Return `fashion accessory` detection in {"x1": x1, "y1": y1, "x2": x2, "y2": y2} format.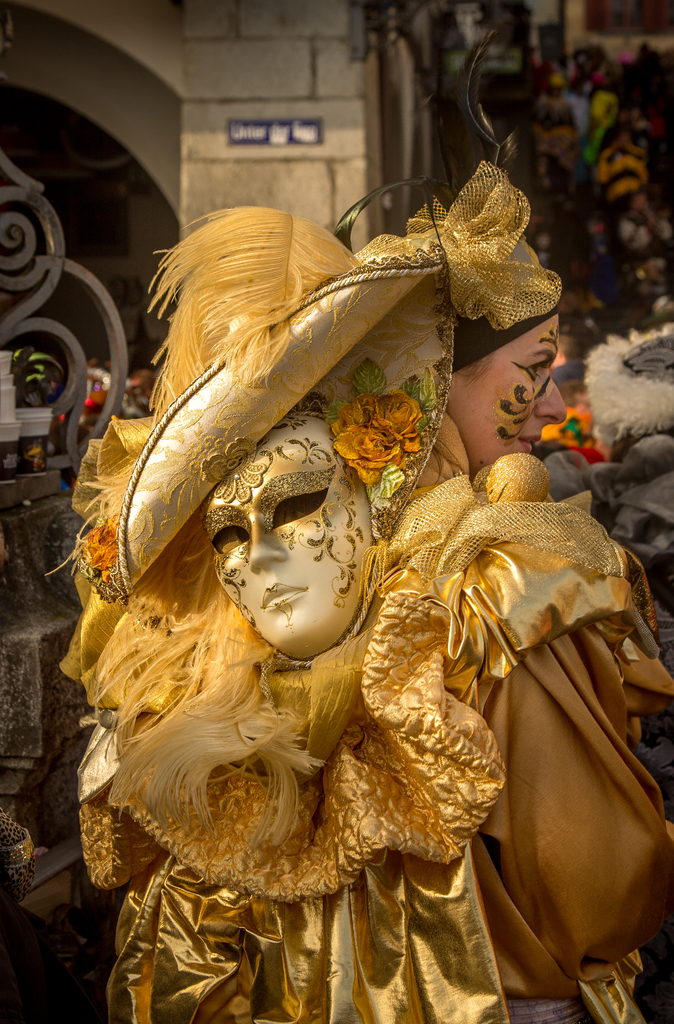
{"x1": 358, "y1": 156, "x2": 559, "y2": 372}.
